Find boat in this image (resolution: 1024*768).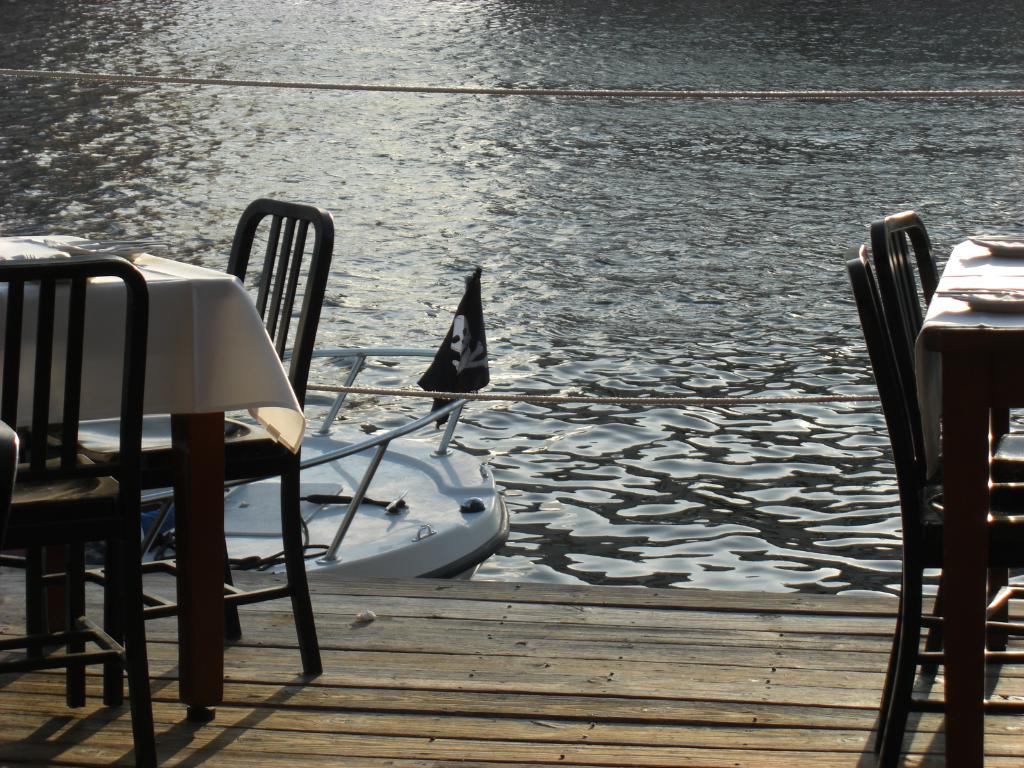
pyautogui.locateOnScreen(72, 338, 500, 579).
